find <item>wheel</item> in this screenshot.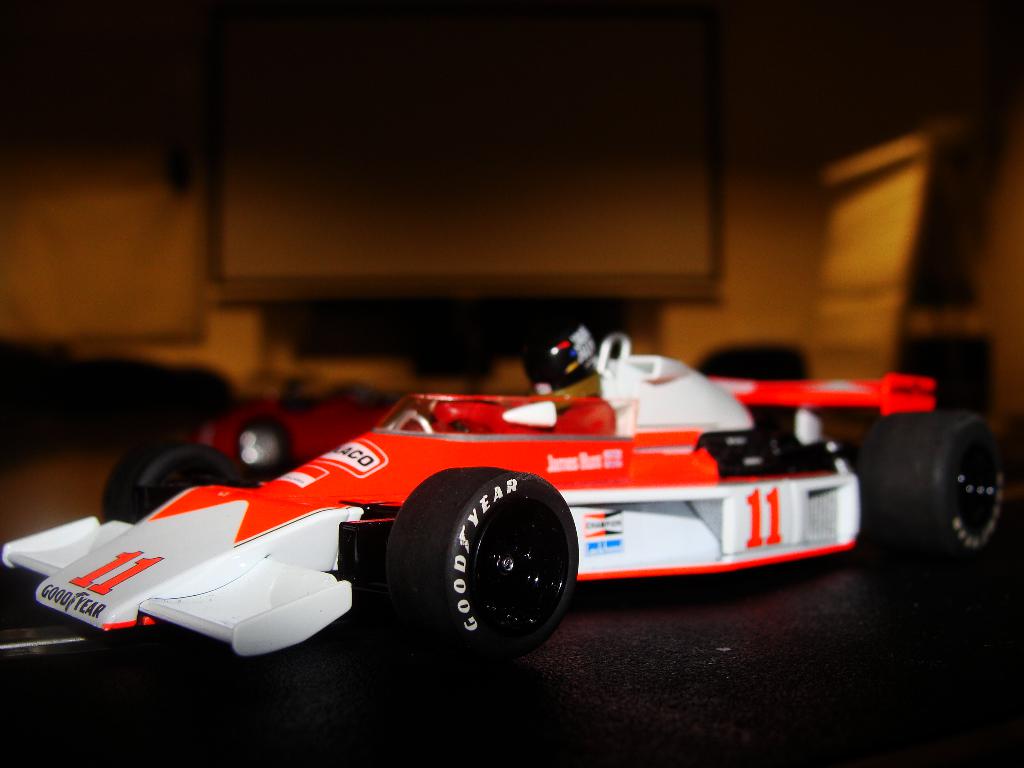
The bounding box for <item>wheel</item> is [239,424,289,483].
